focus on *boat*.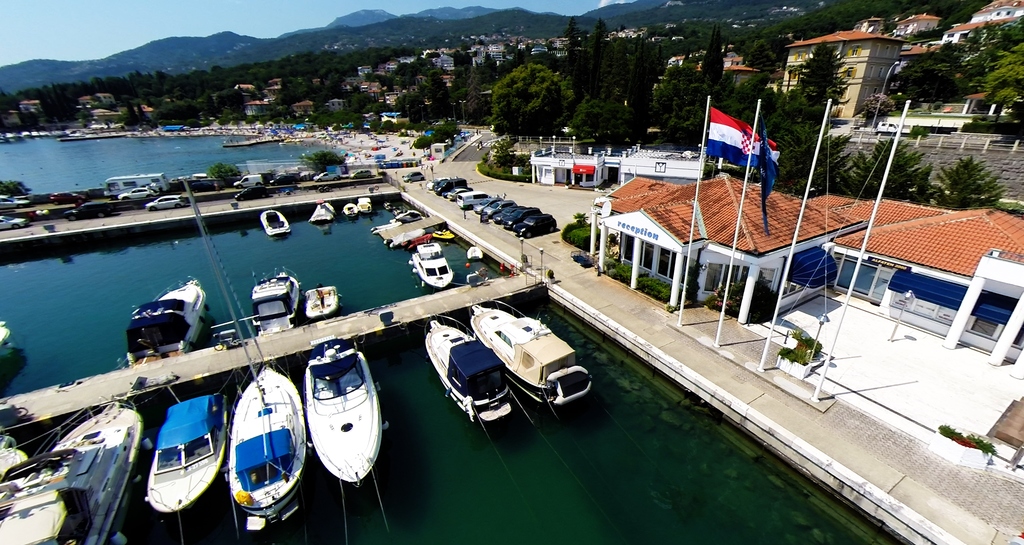
Focused at box=[303, 336, 376, 544].
